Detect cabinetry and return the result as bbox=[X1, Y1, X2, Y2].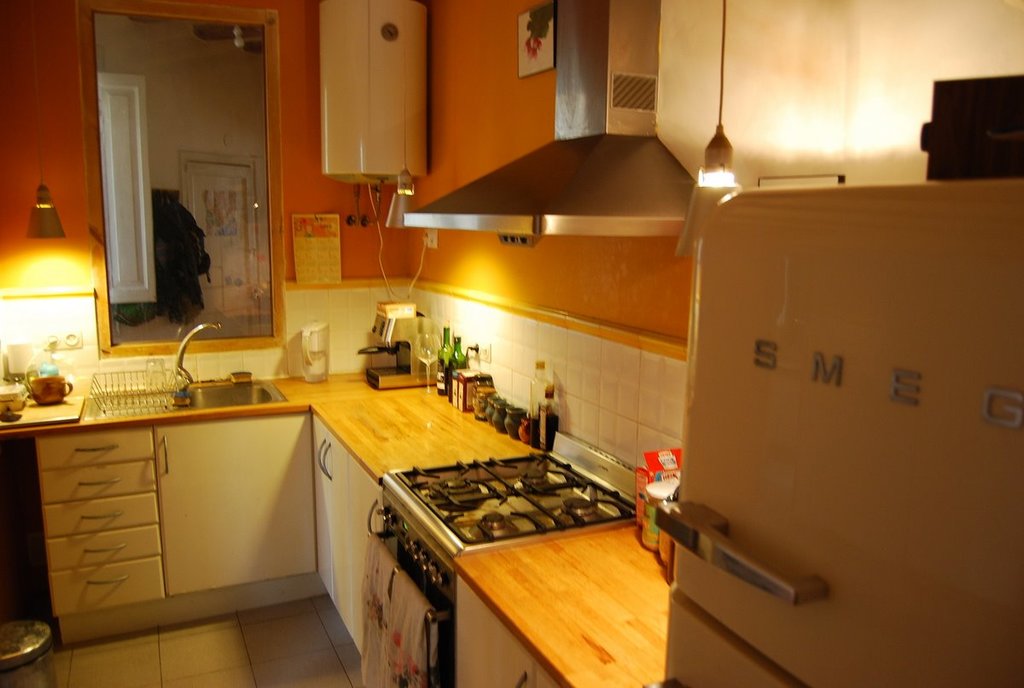
bbox=[2, 0, 673, 687].
